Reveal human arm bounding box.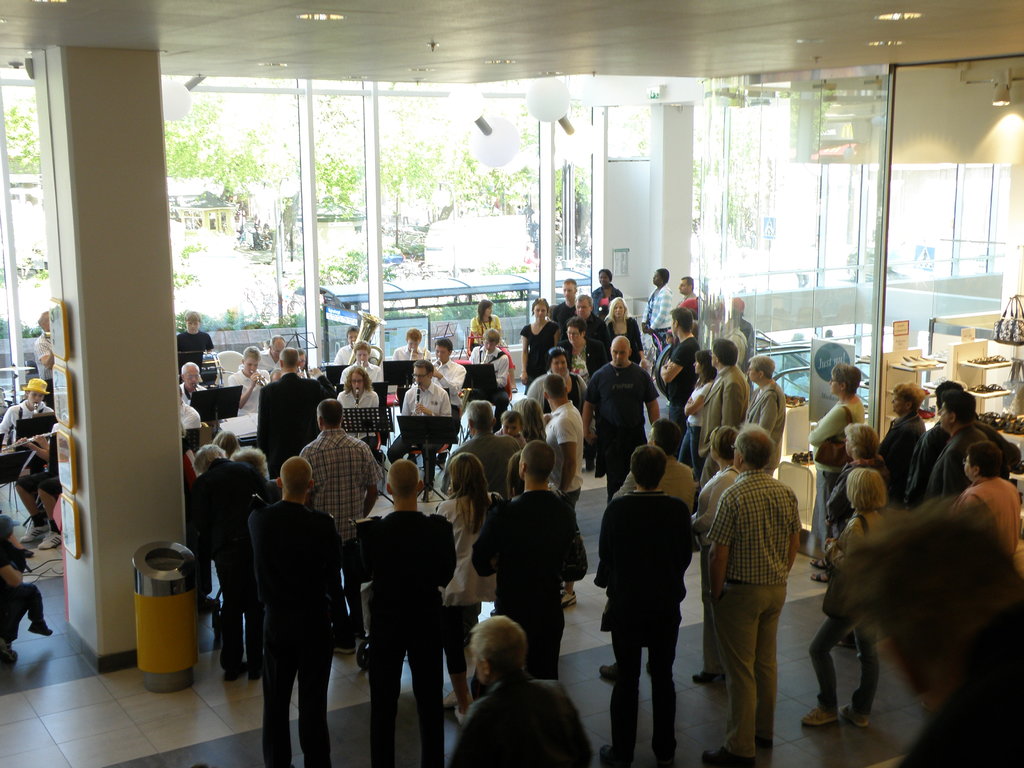
Revealed: box(469, 505, 499, 577).
